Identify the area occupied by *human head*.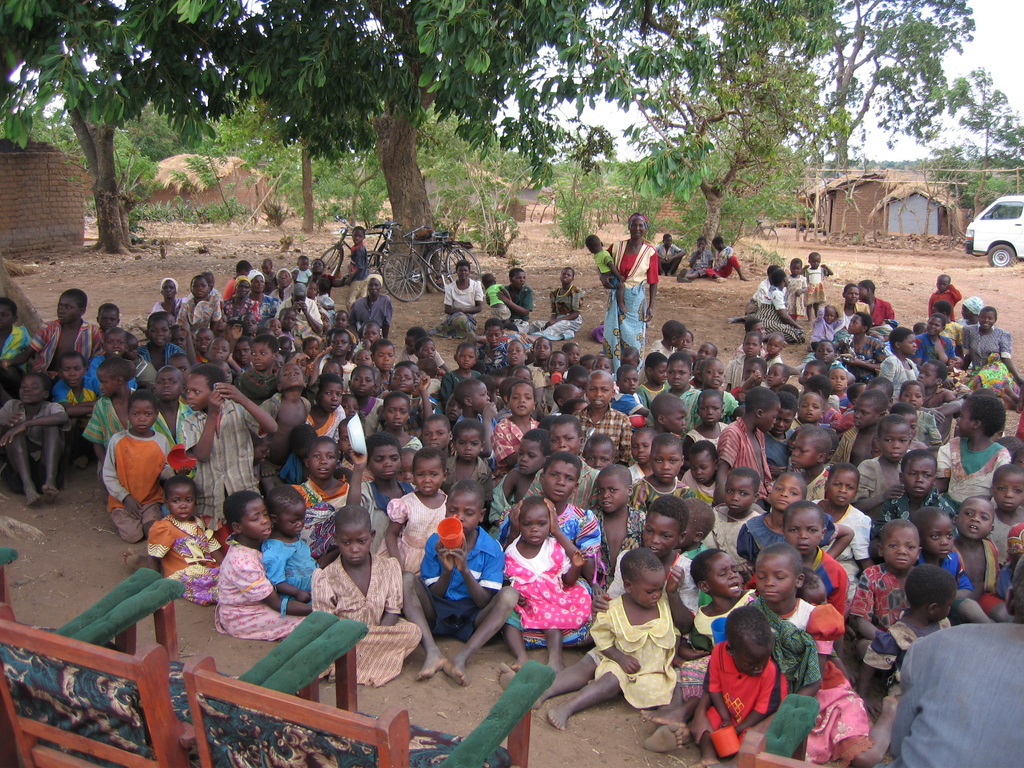
Area: x1=592, y1=349, x2=613, y2=368.
